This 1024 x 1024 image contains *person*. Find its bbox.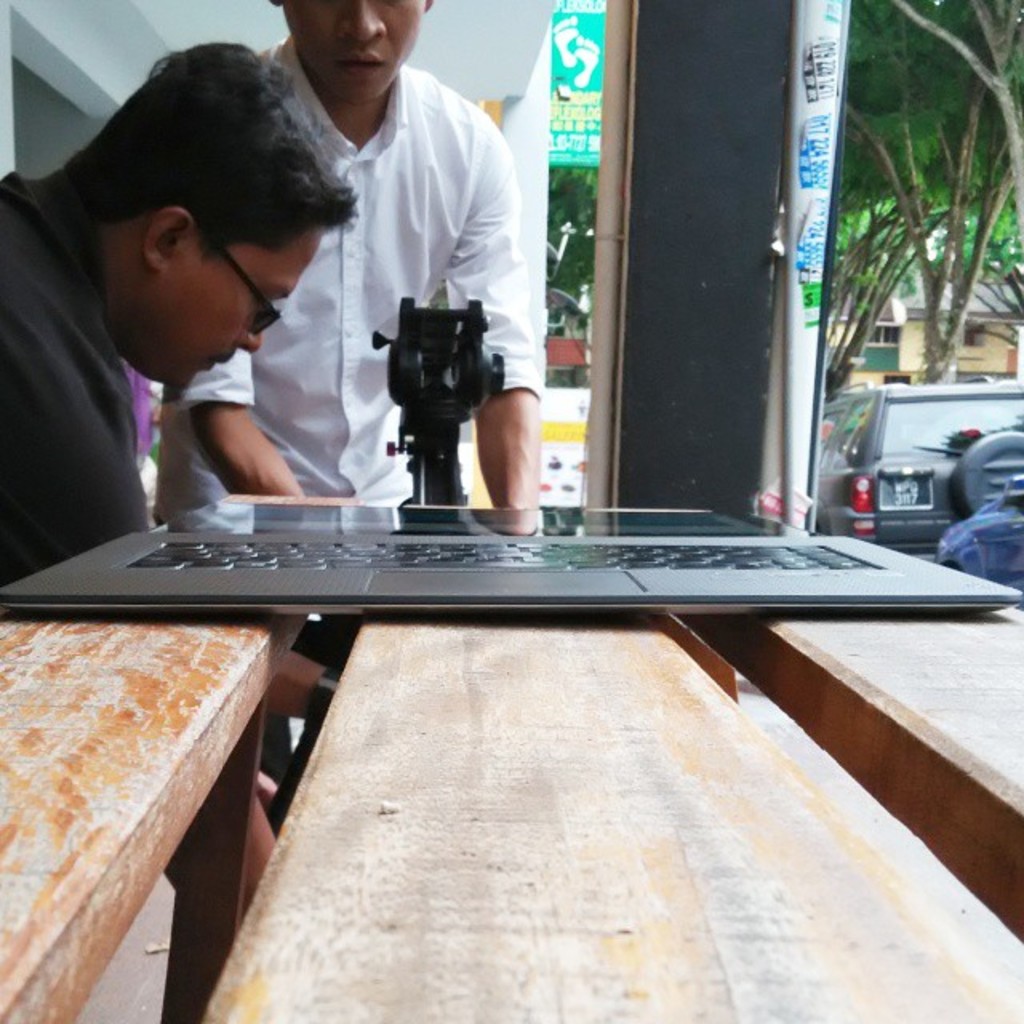
{"x1": 162, "y1": 0, "x2": 547, "y2": 797}.
